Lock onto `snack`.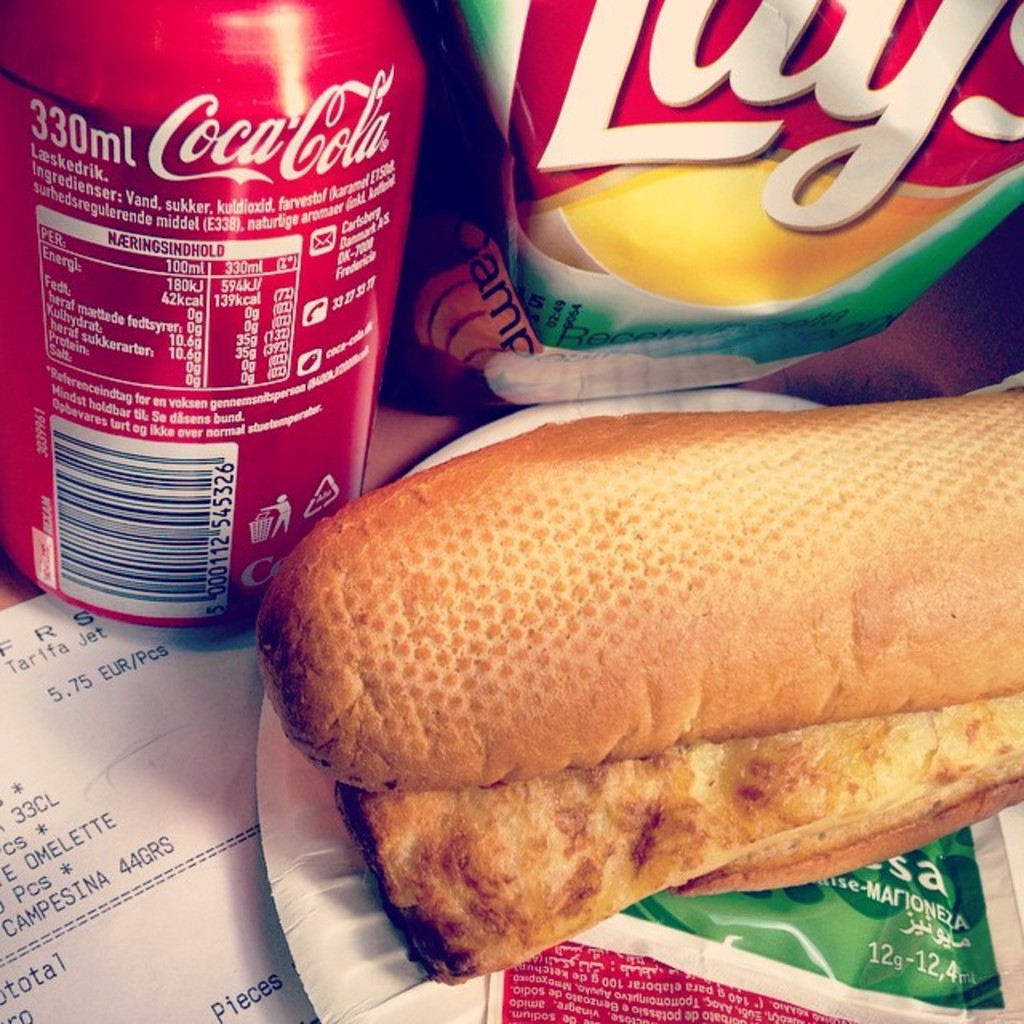
Locked: select_region(264, 386, 1022, 979).
